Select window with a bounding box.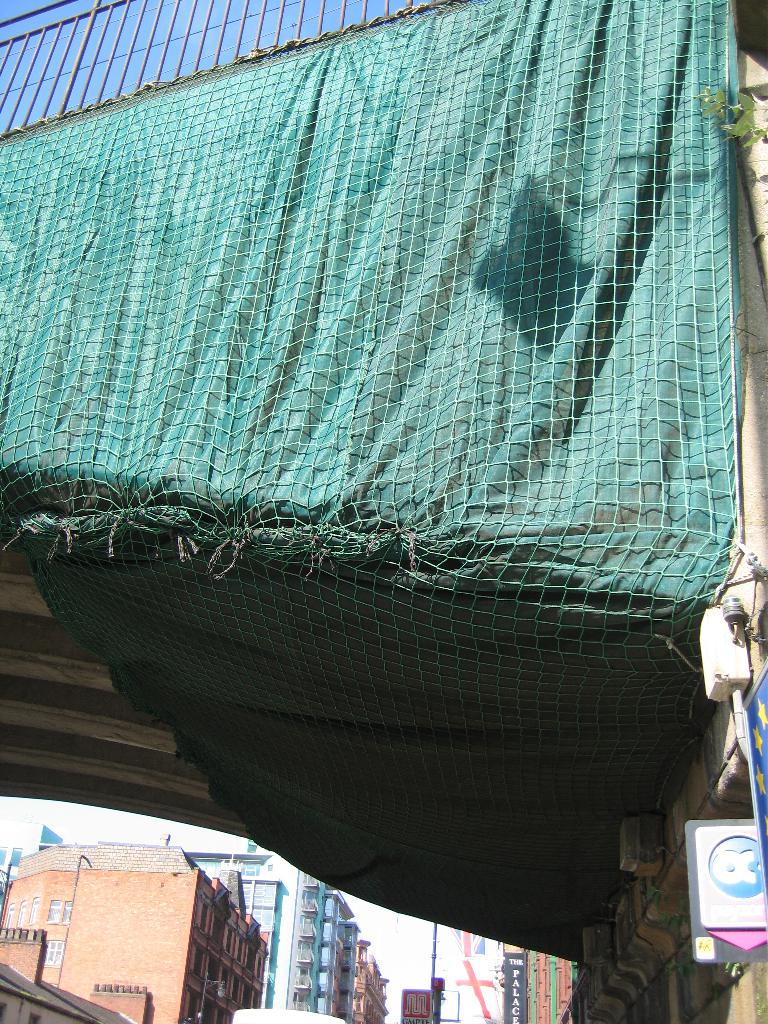
<bbox>43, 896, 74, 927</bbox>.
